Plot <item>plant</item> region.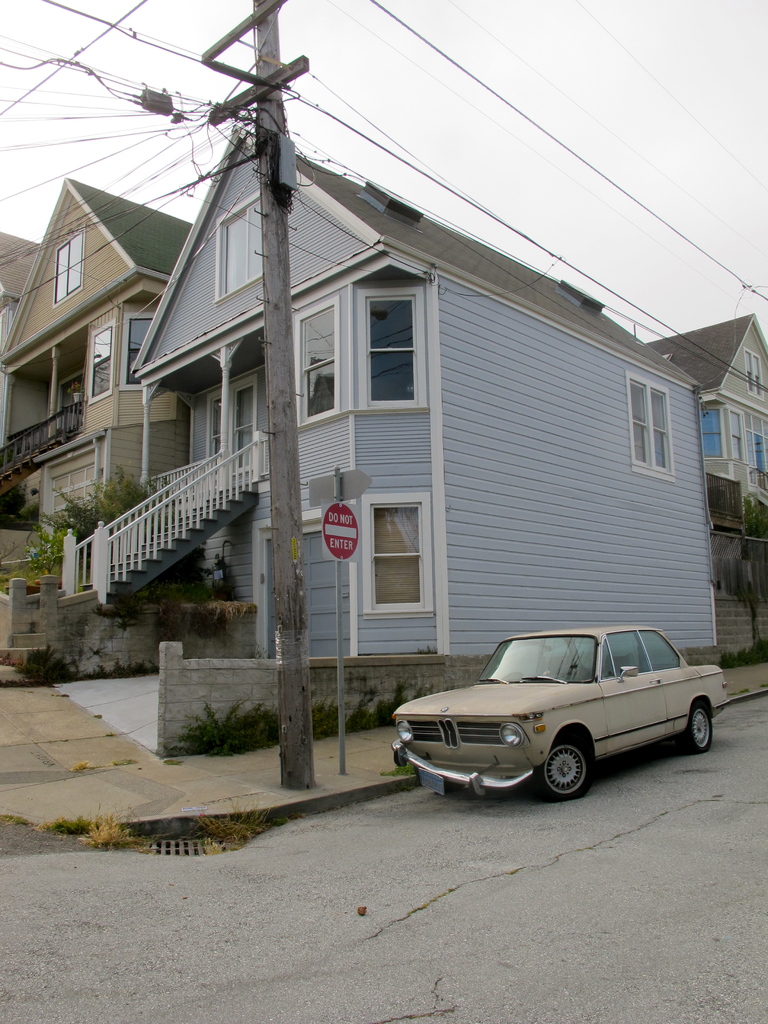
Plotted at select_region(0, 633, 81, 689).
